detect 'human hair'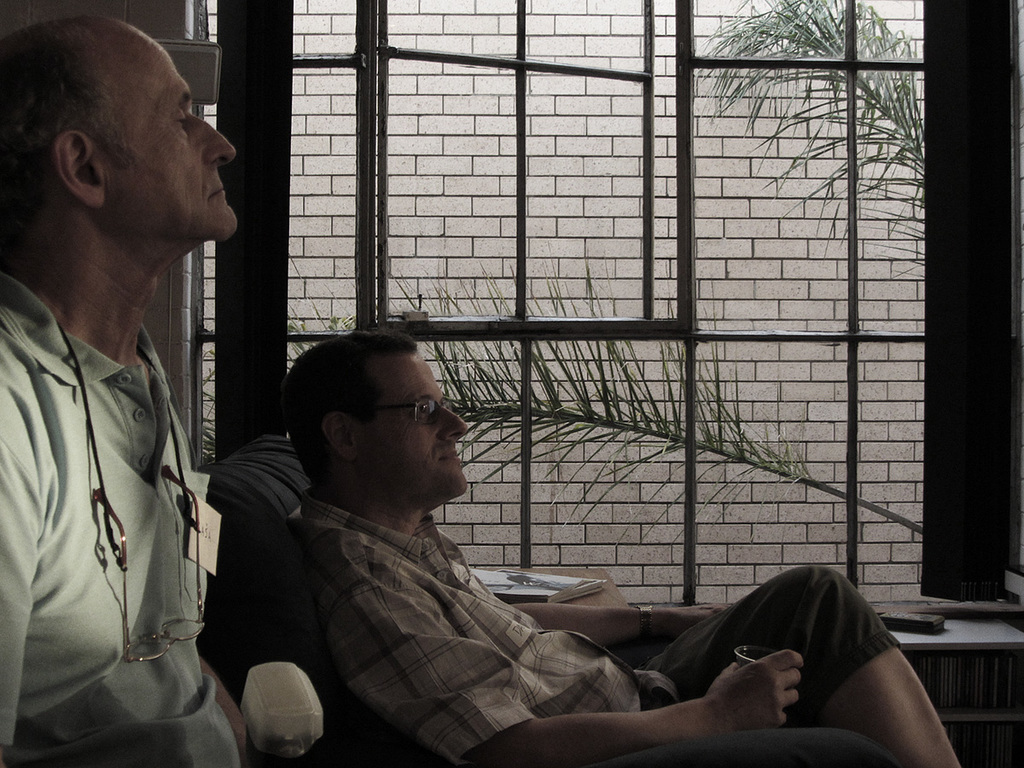
bbox=[272, 327, 422, 481]
